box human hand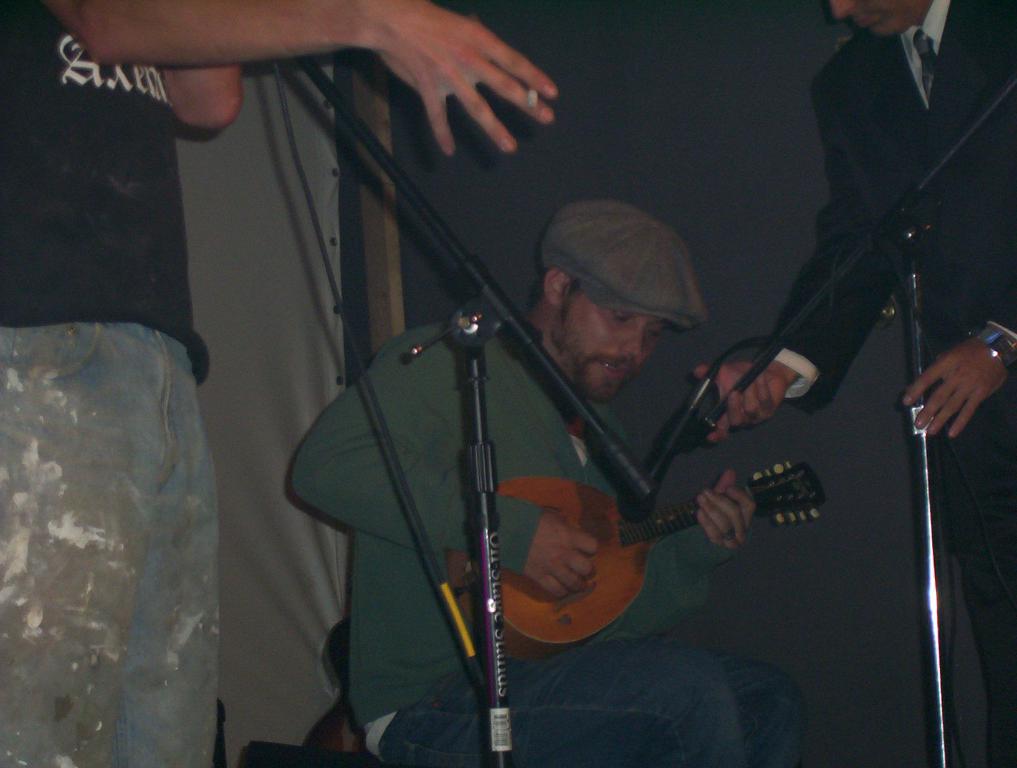
box=[521, 506, 601, 600]
